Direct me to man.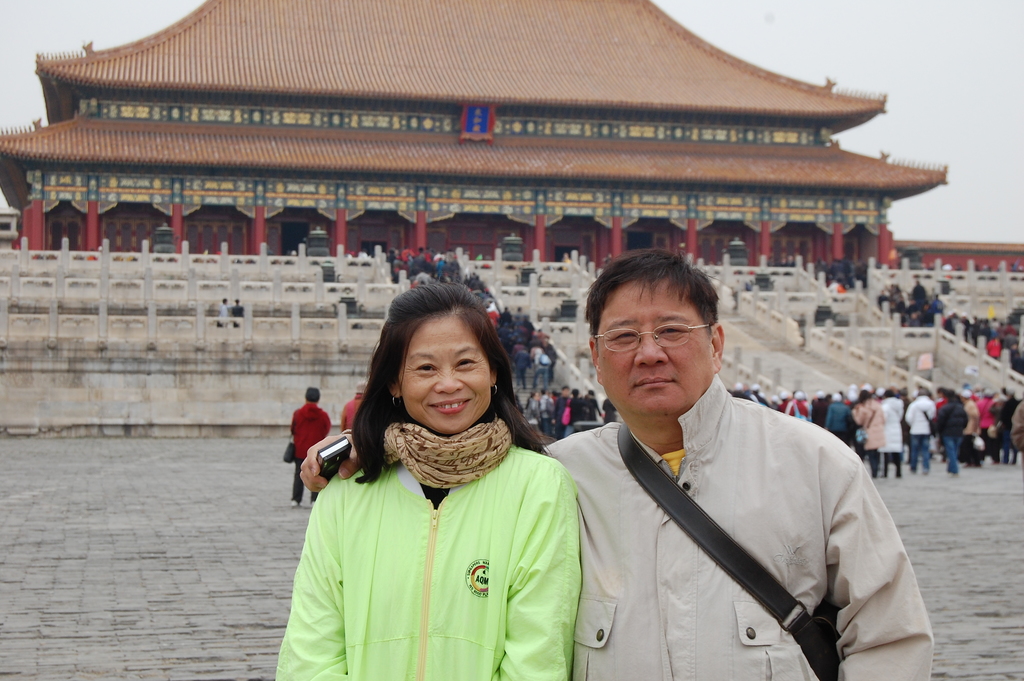
Direction: [289,384,333,508].
